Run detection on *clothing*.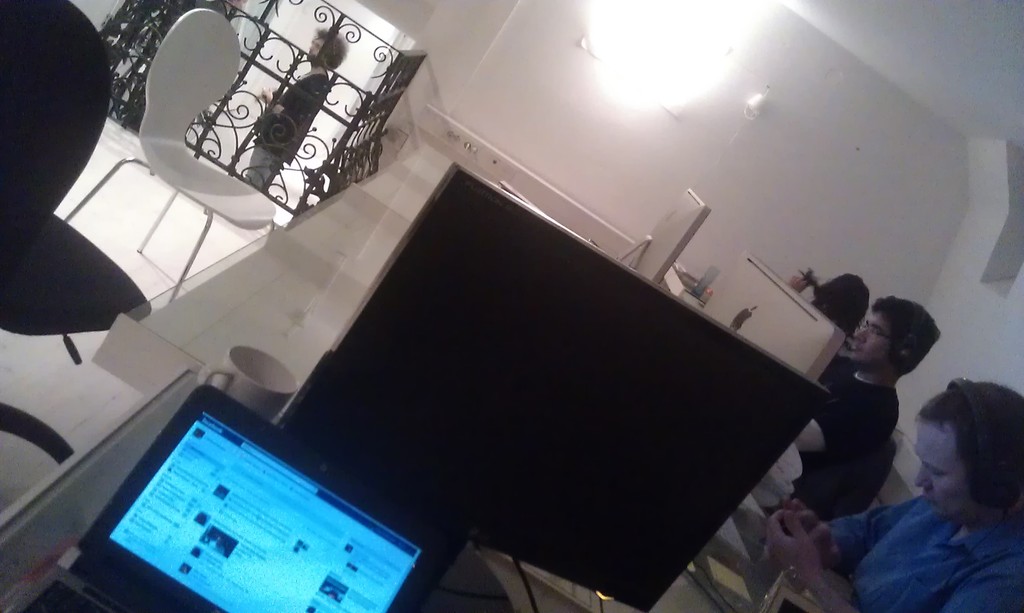
Result: 847 470 1014 605.
